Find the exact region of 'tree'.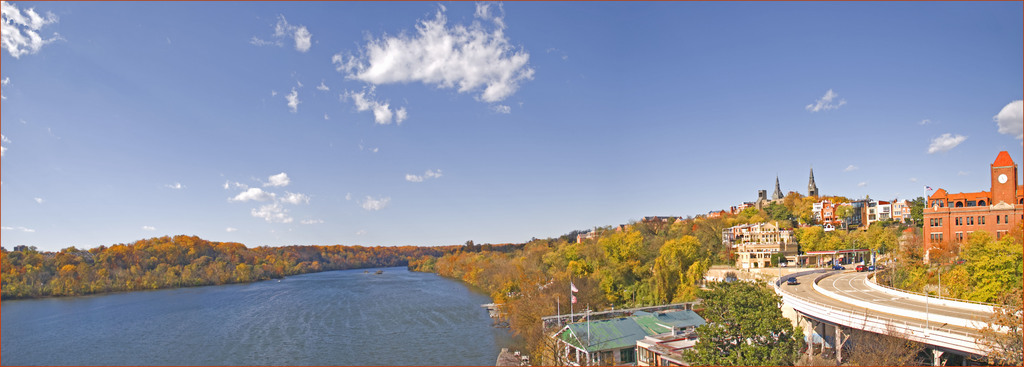
Exact region: x1=970 y1=277 x2=1023 y2=366.
